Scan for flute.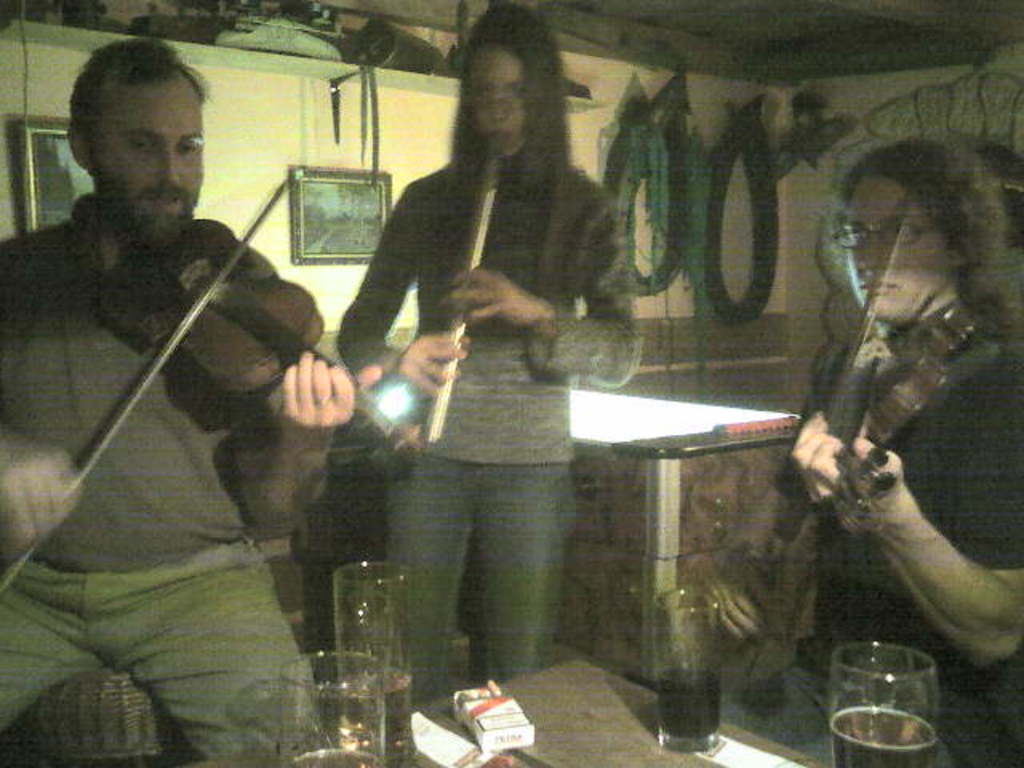
Scan result: 426 134 507 442.
